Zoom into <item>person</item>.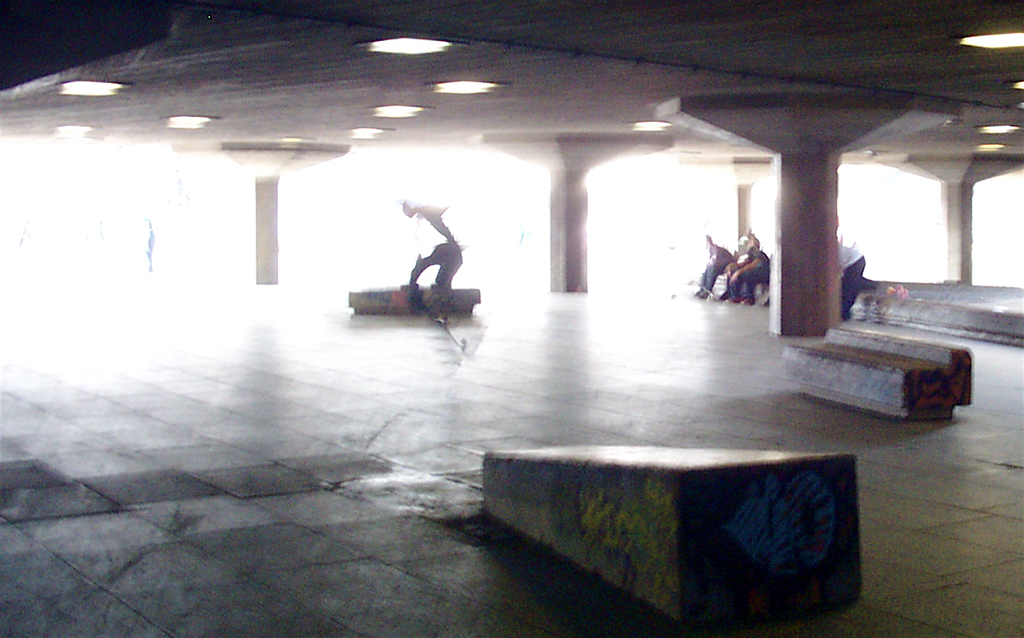
Zoom target: [x1=838, y1=241, x2=865, y2=324].
